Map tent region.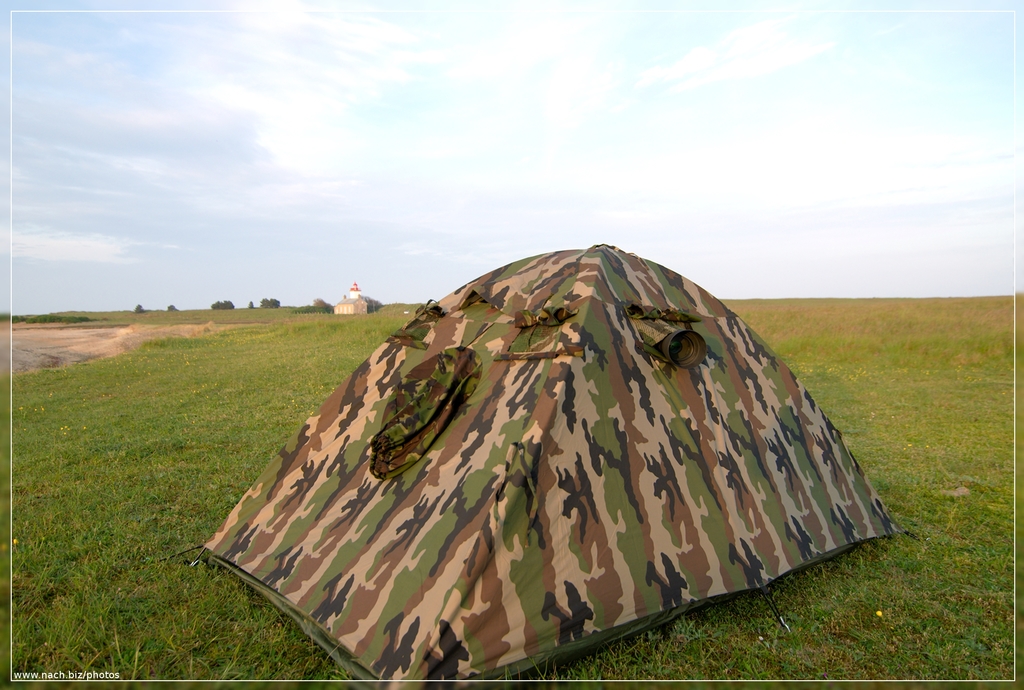
Mapped to <box>197,244,899,689</box>.
